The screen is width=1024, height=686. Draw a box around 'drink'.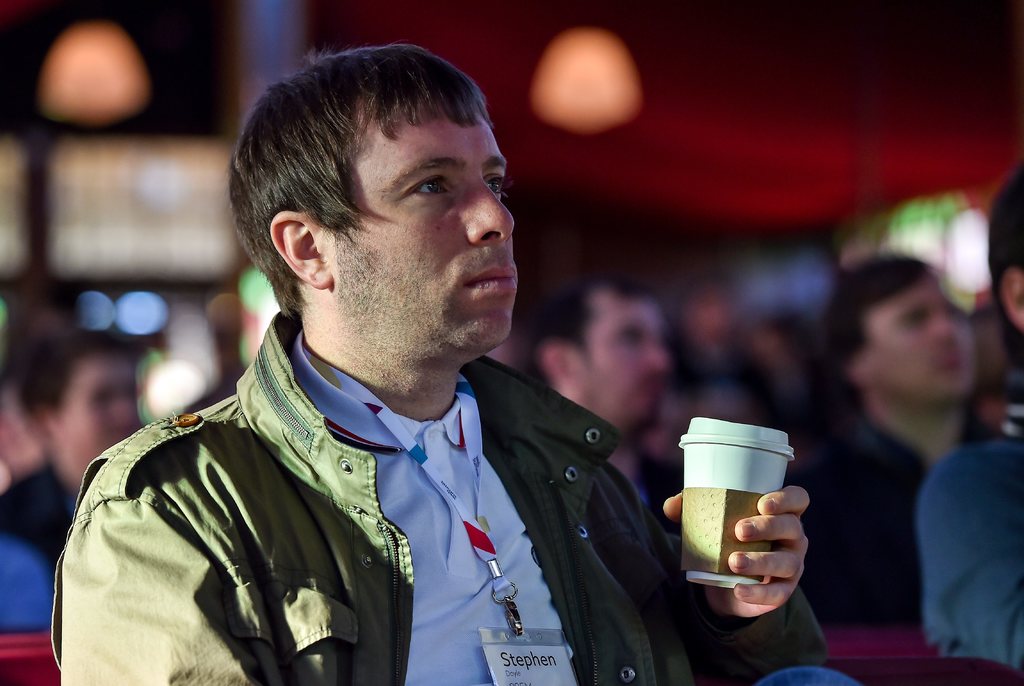
678/431/807/582.
